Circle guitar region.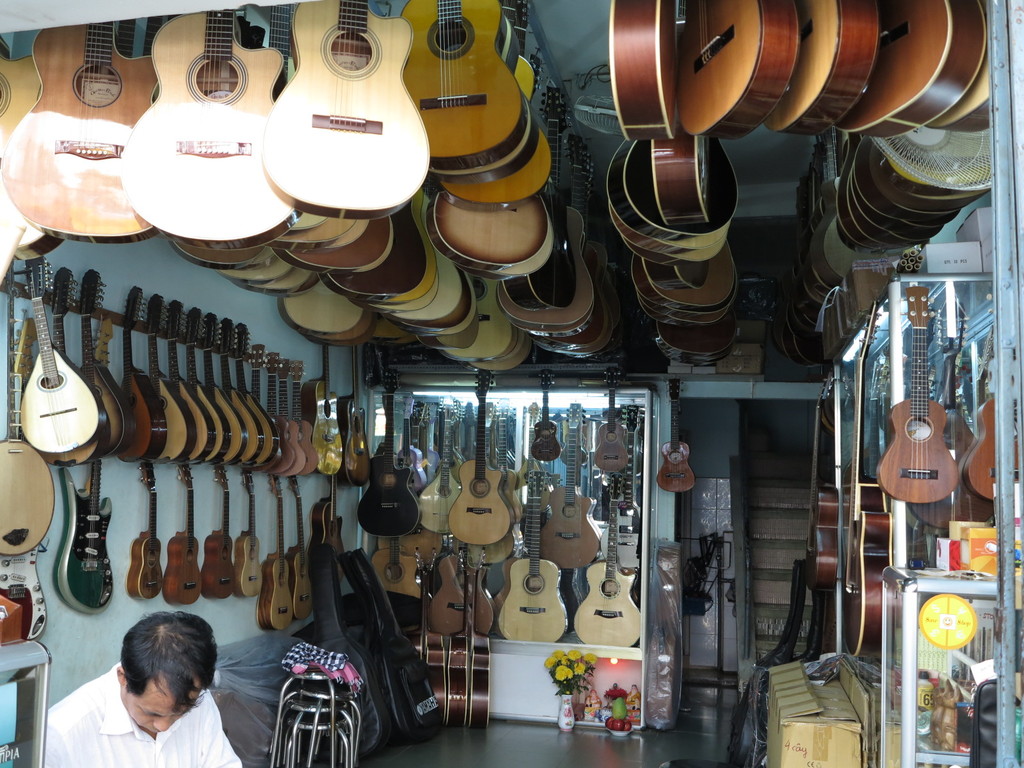
Region: bbox=[396, 0, 529, 173].
